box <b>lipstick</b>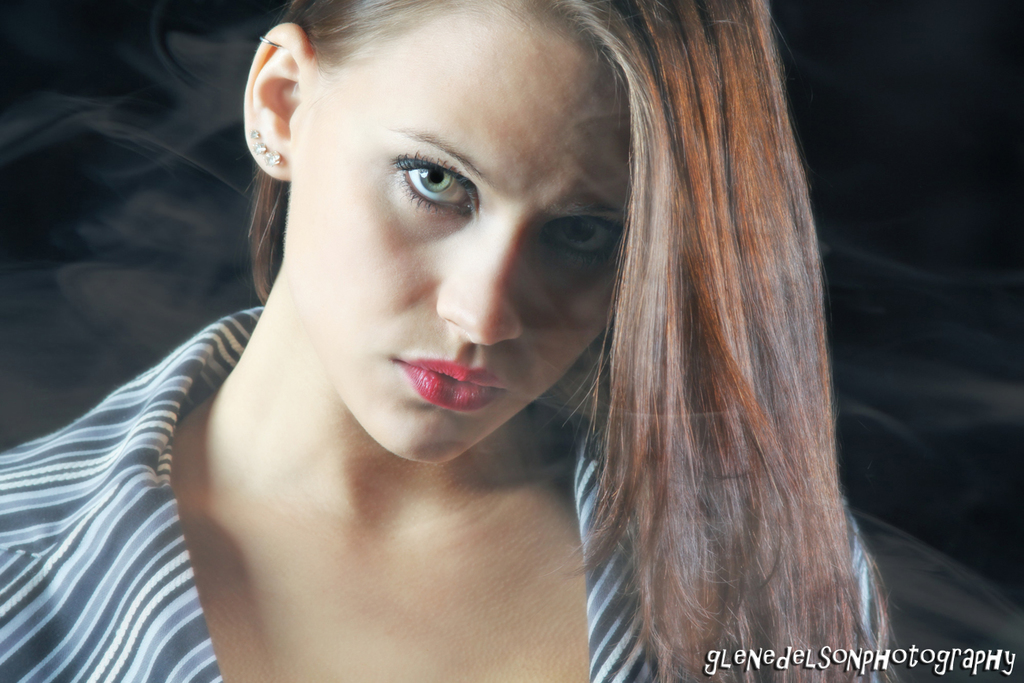
[left=389, top=358, right=513, bottom=415]
